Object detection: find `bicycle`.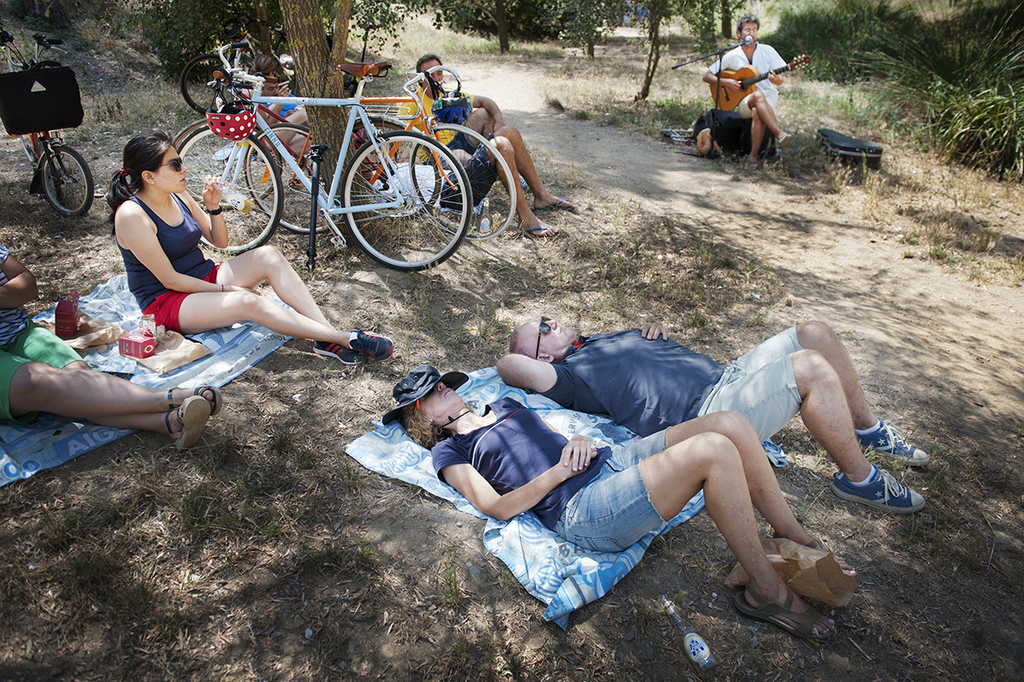
[left=177, top=16, right=360, bottom=116].
